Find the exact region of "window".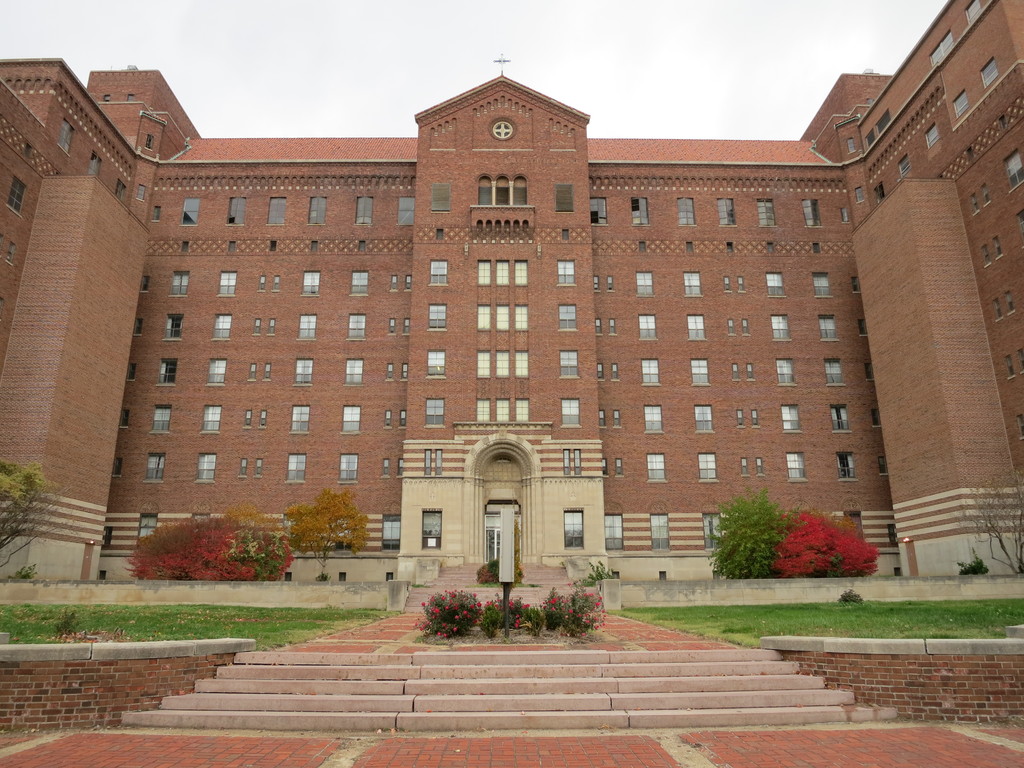
Exact region: locate(922, 120, 946, 155).
